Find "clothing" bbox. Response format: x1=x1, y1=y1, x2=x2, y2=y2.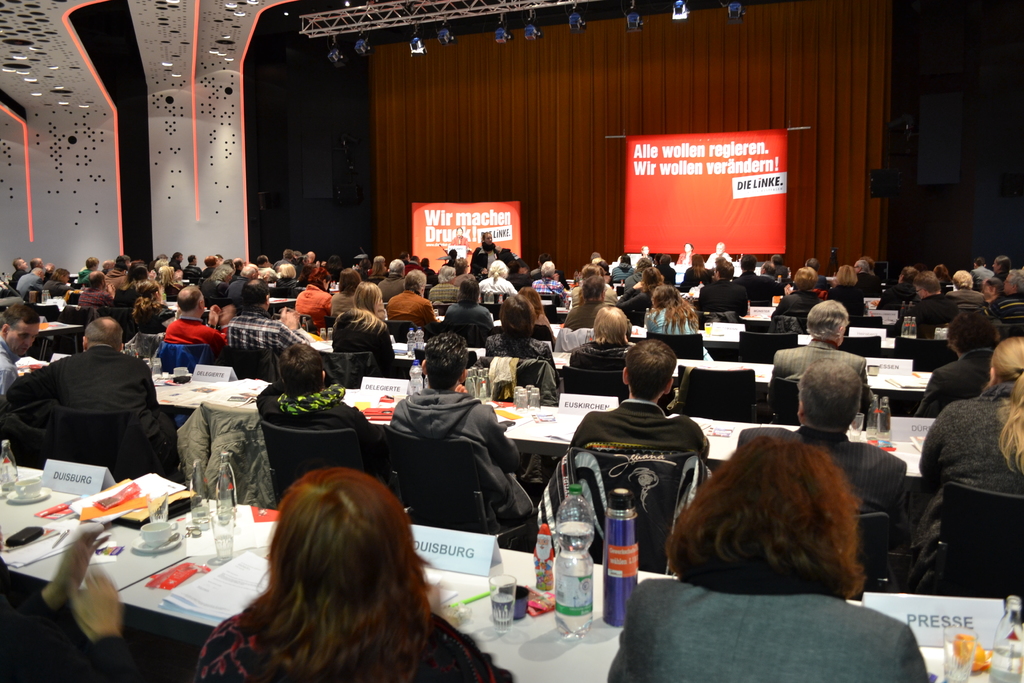
x1=646, y1=310, x2=694, y2=335.
